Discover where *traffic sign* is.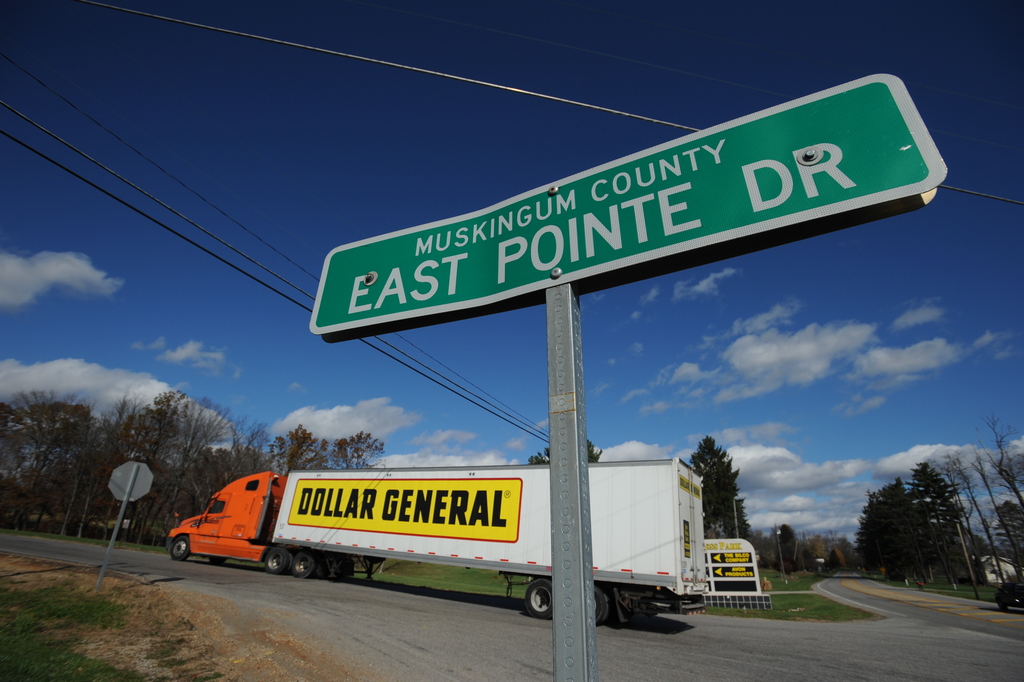
Discovered at <bbox>703, 539, 762, 596</bbox>.
